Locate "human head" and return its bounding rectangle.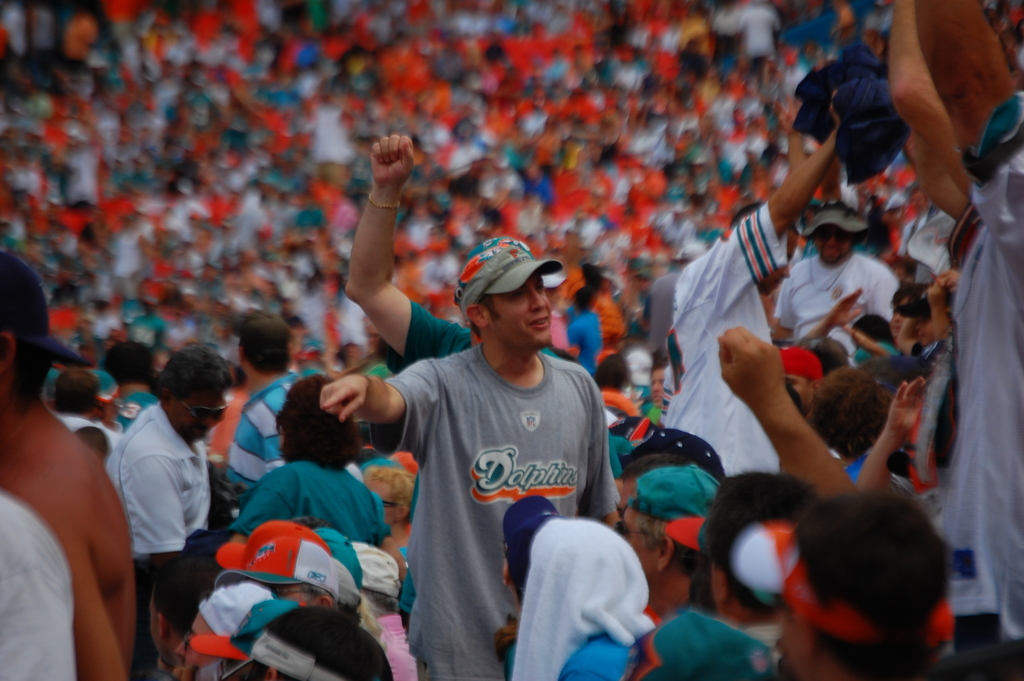
select_region(256, 603, 378, 680).
